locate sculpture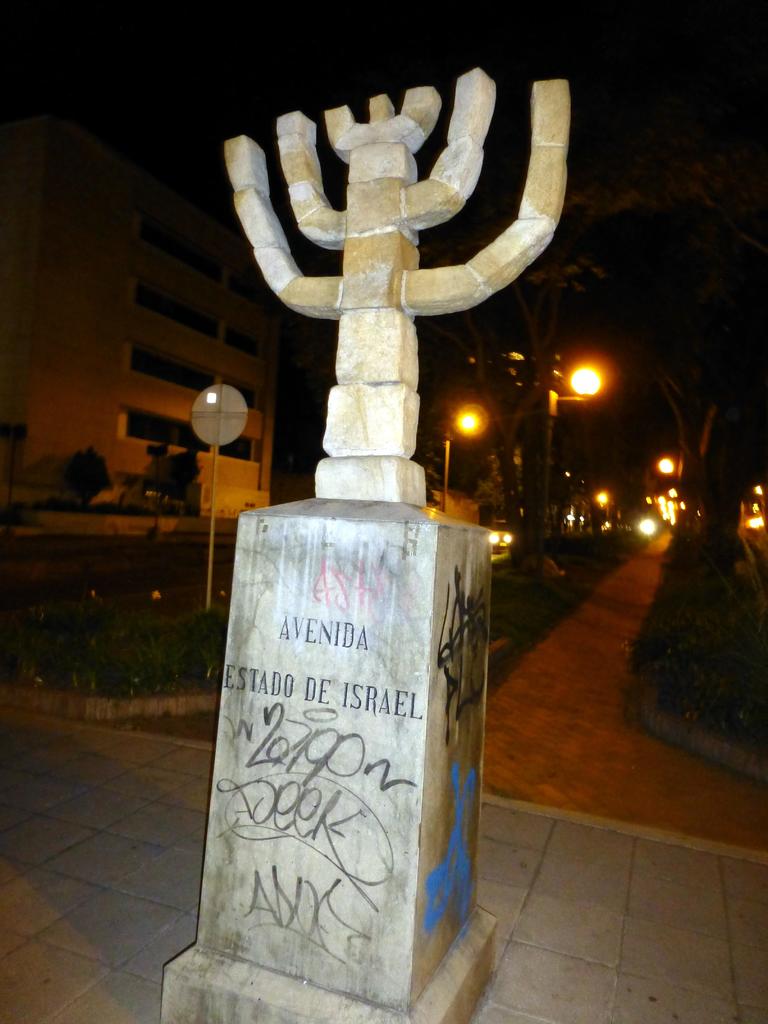
<bbox>177, 97, 541, 981</bbox>
